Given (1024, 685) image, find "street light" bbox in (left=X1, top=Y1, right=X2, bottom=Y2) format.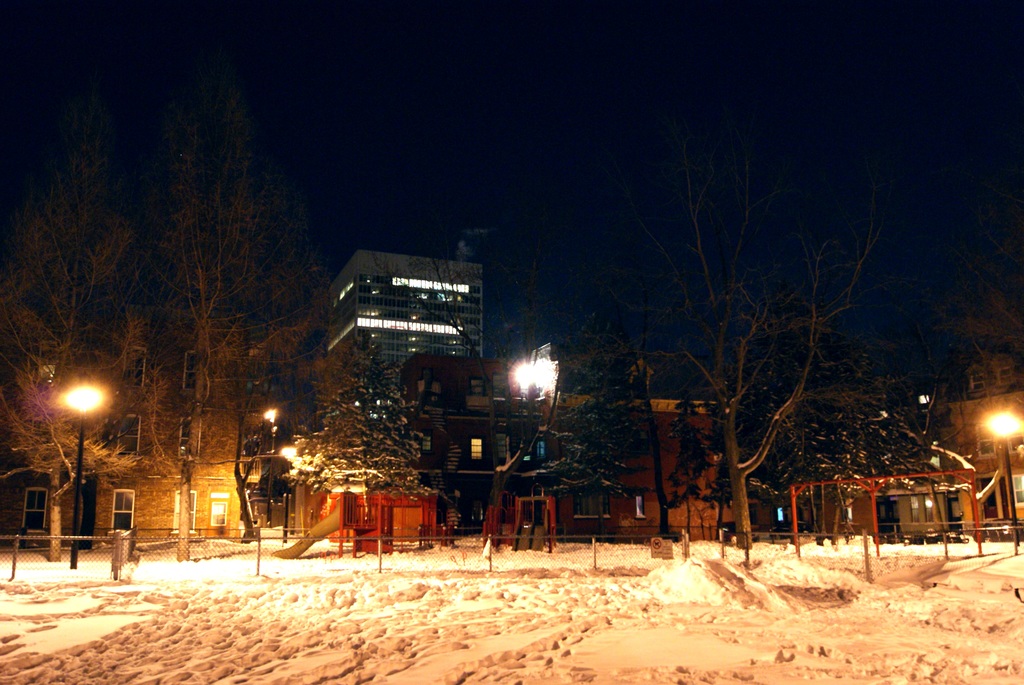
(left=973, top=403, right=1023, bottom=547).
